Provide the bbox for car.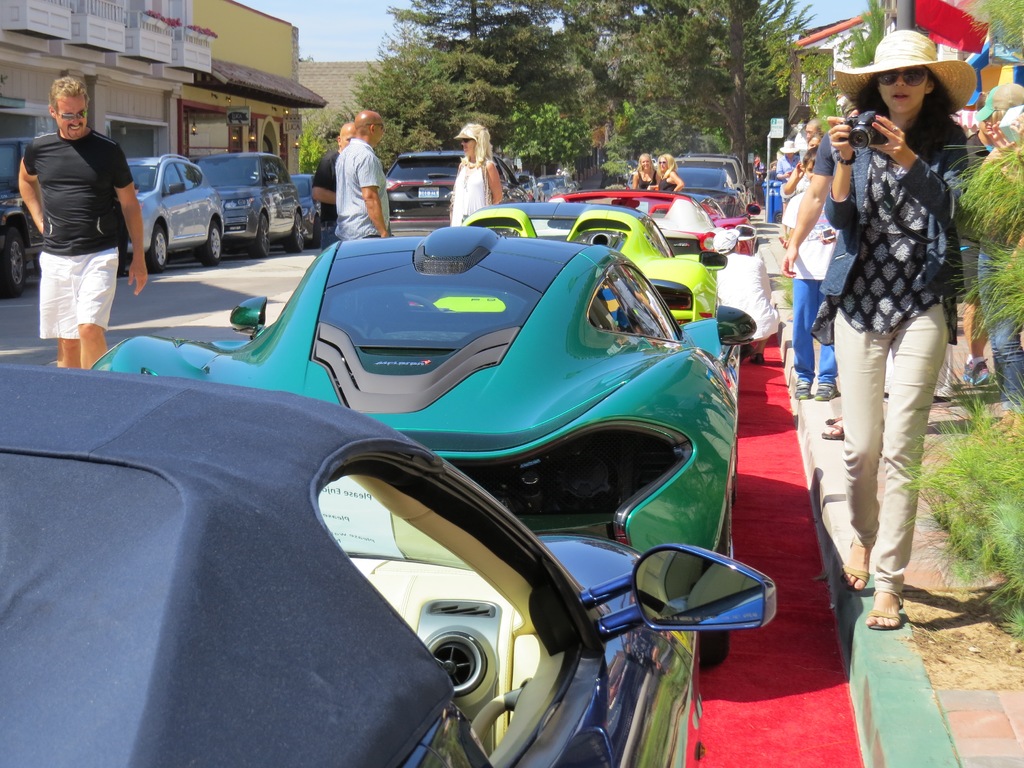
select_region(542, 180, 557, 198).
